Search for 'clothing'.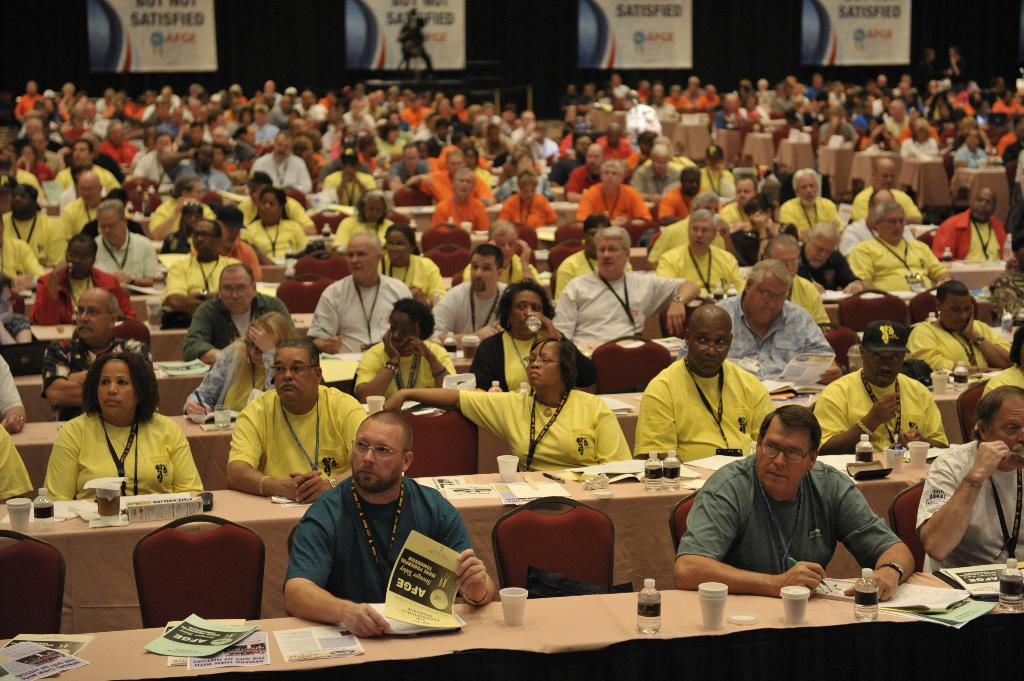
Found at 432 192 486 236.
